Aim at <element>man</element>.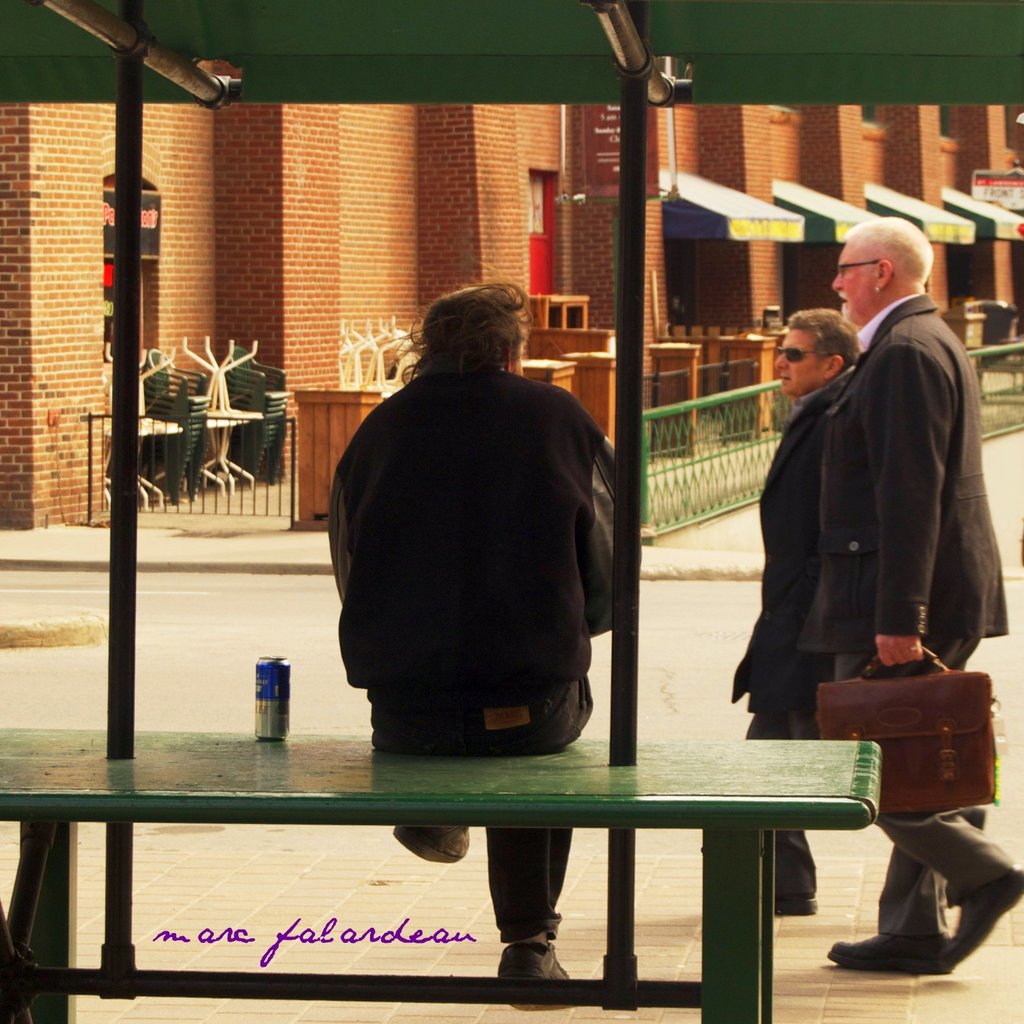
Aimed at 345,303,718,886.
